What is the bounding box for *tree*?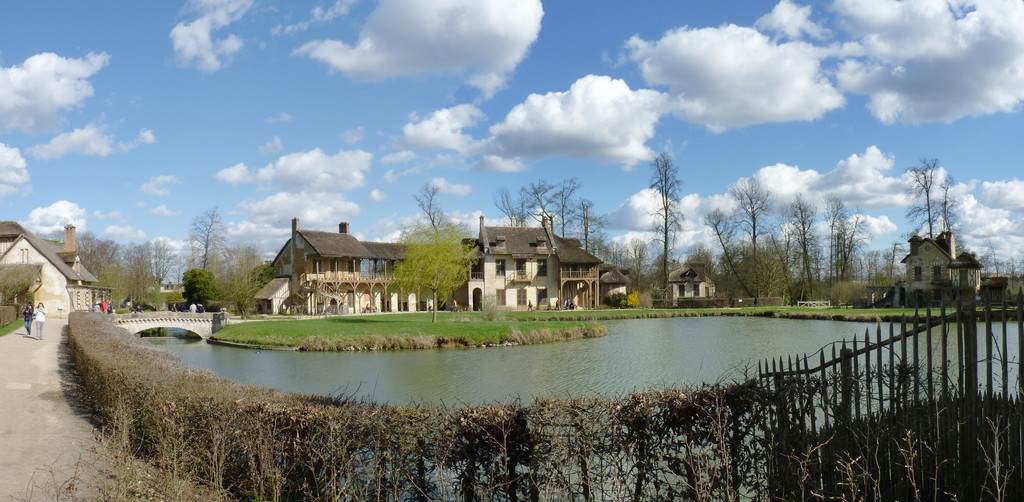
rect(934, 181, 957, 230).
